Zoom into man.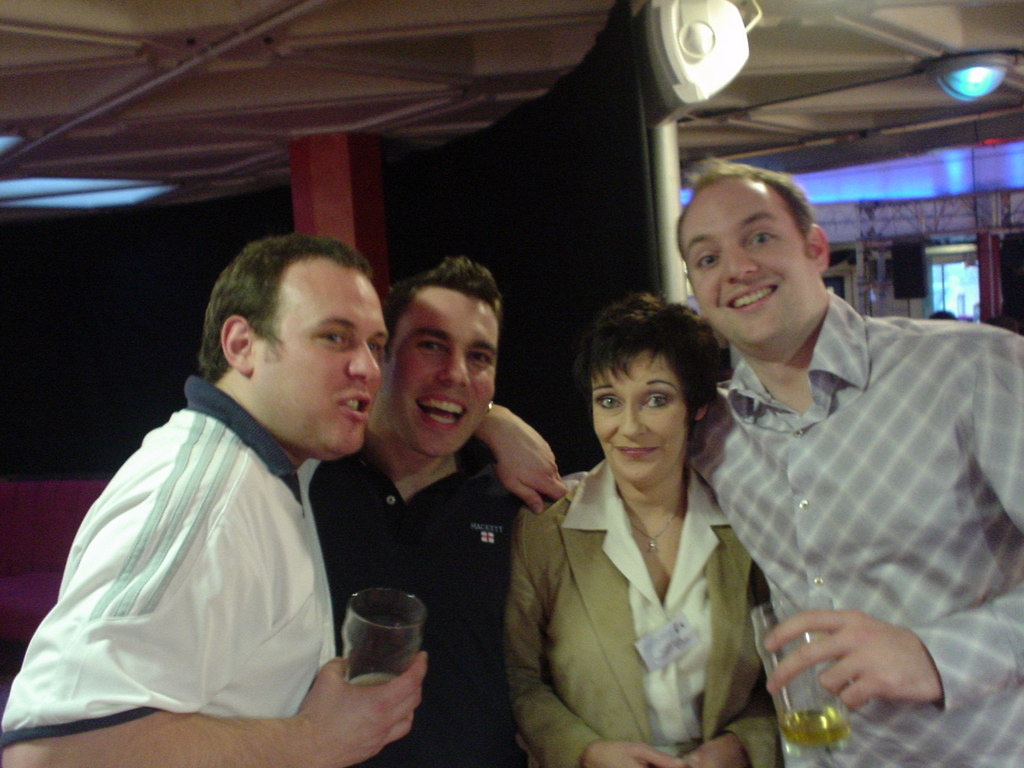
Zoom target: (307,255,554,767).
